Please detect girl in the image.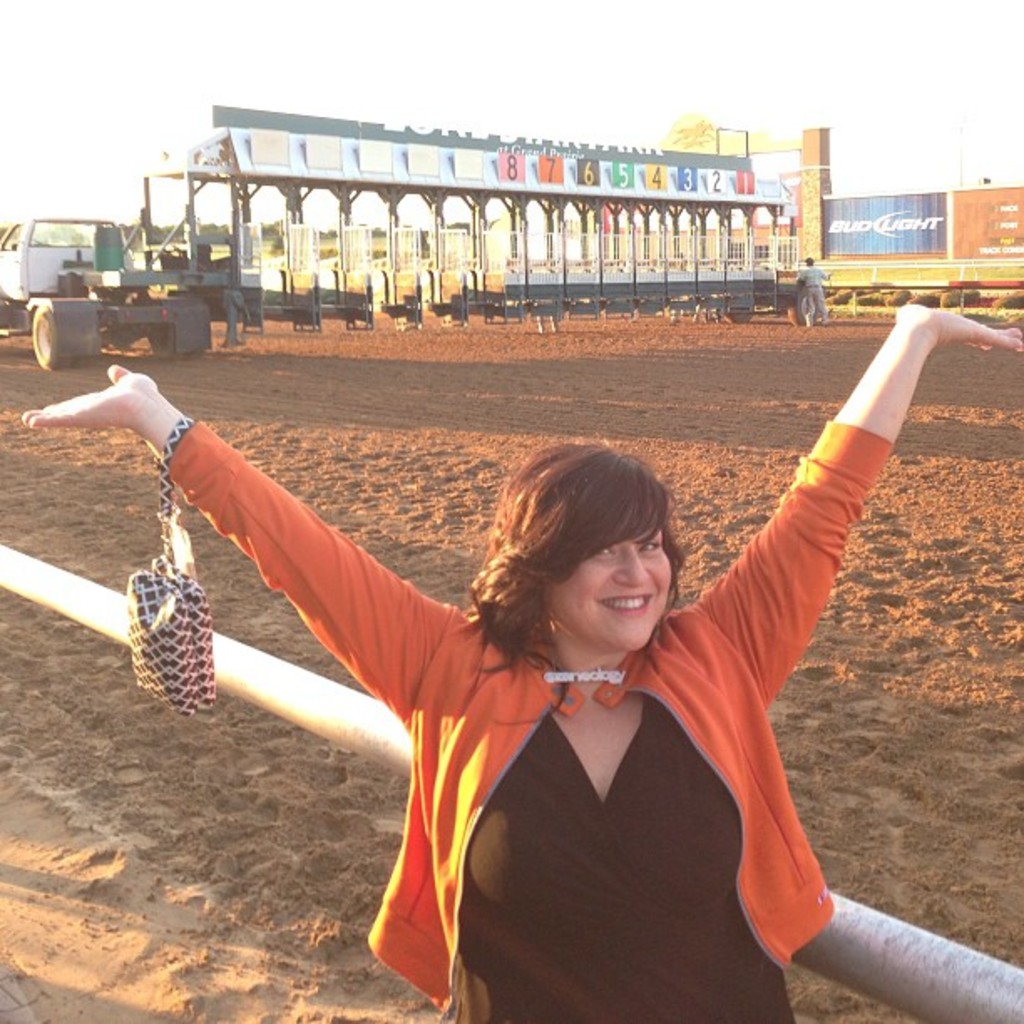
22, 289, 1022, 1022.
